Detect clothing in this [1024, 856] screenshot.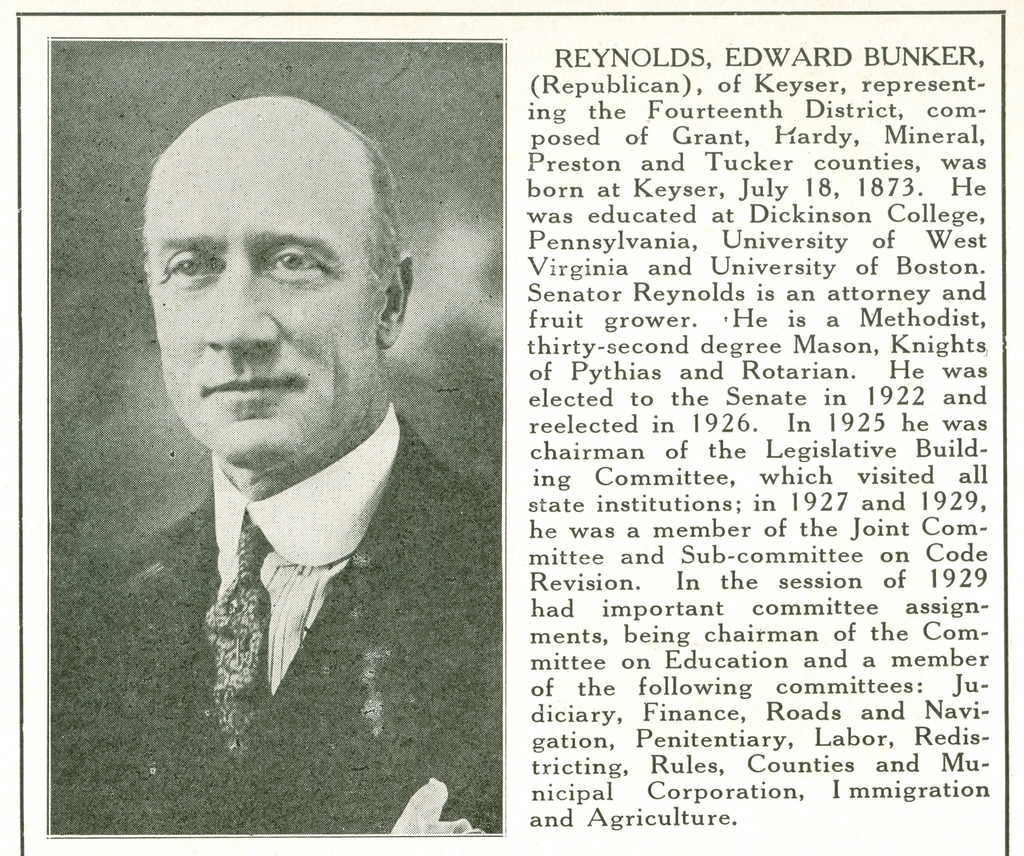
Detection: [left=51, top=450, right=492, bottom=834].
